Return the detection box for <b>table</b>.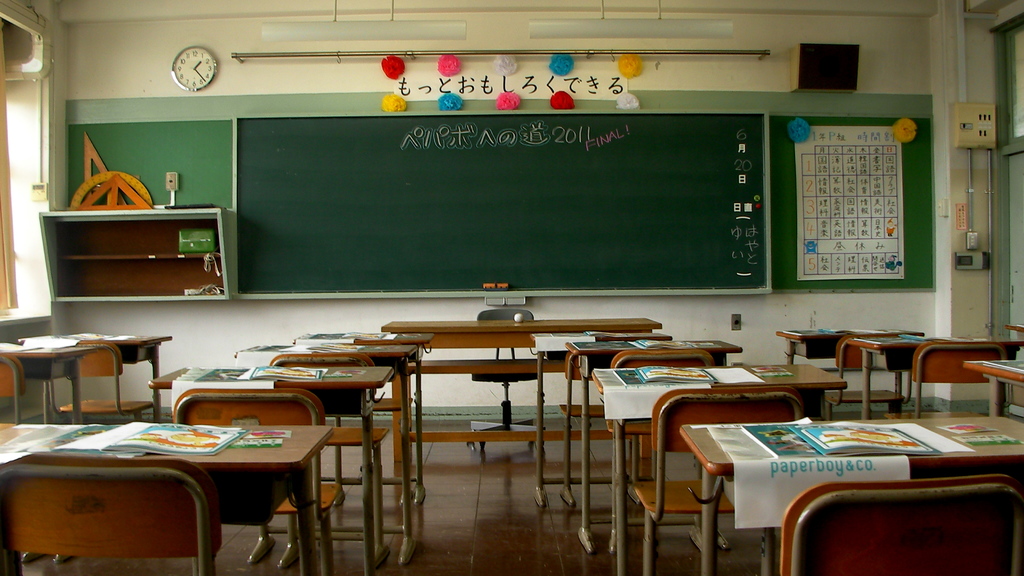
[590, 358, 855, 575].
